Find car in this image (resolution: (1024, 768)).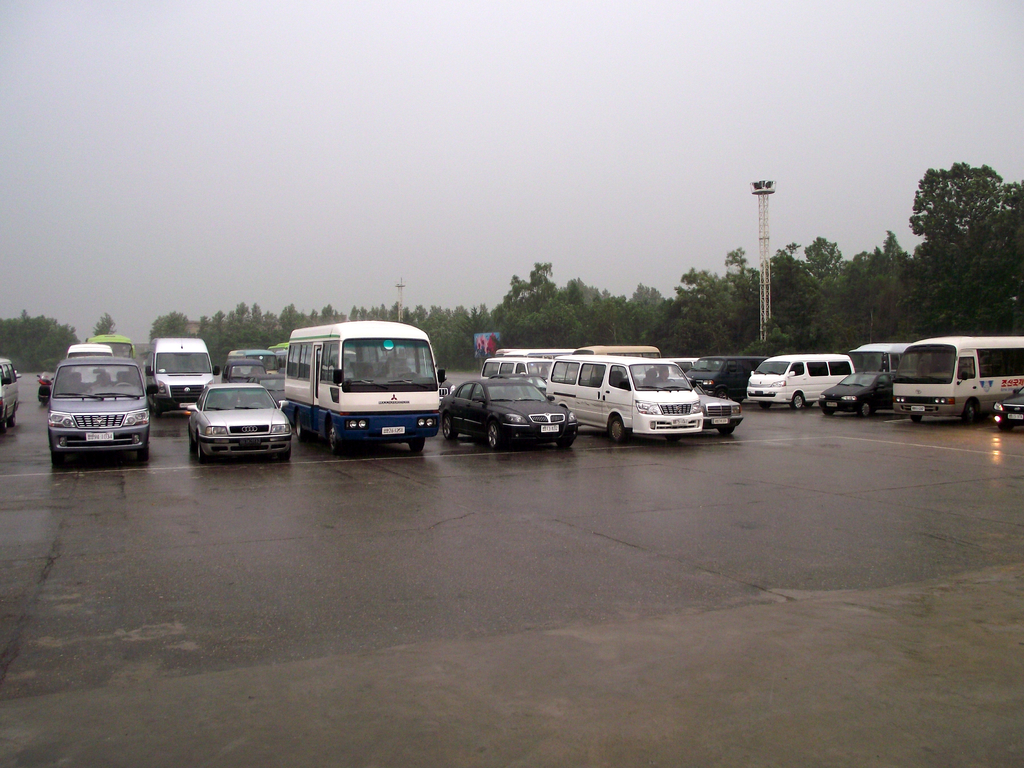
36, 337, 149, 465.
